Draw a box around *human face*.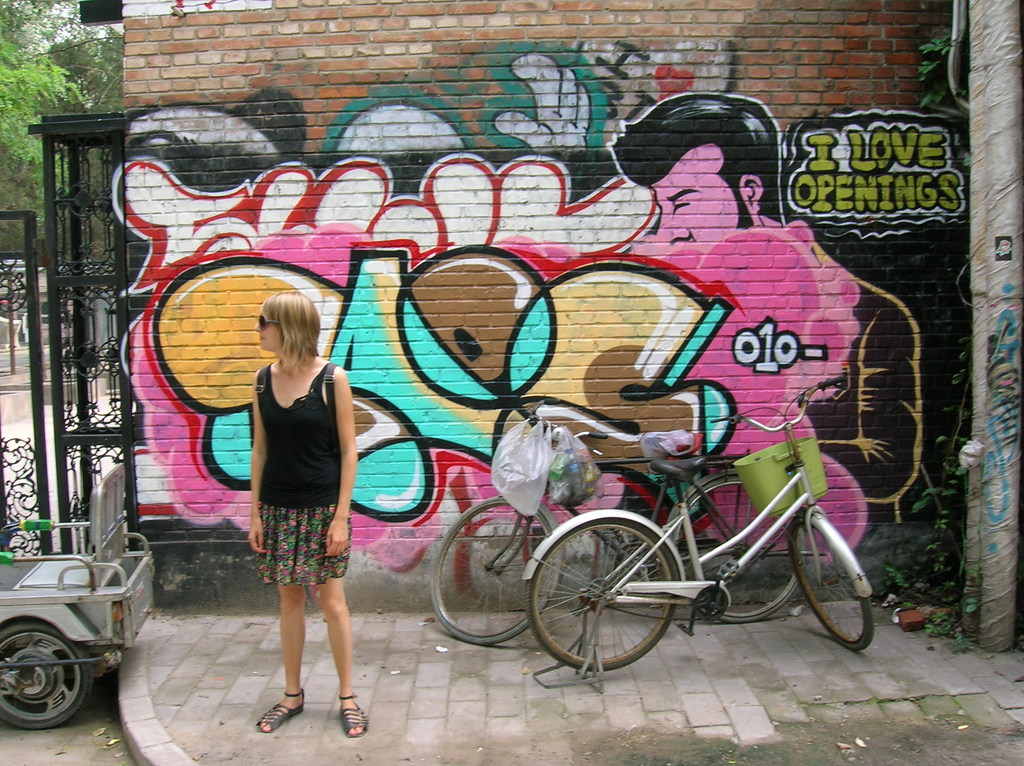
bbox=(251, 314, 280, 347).
